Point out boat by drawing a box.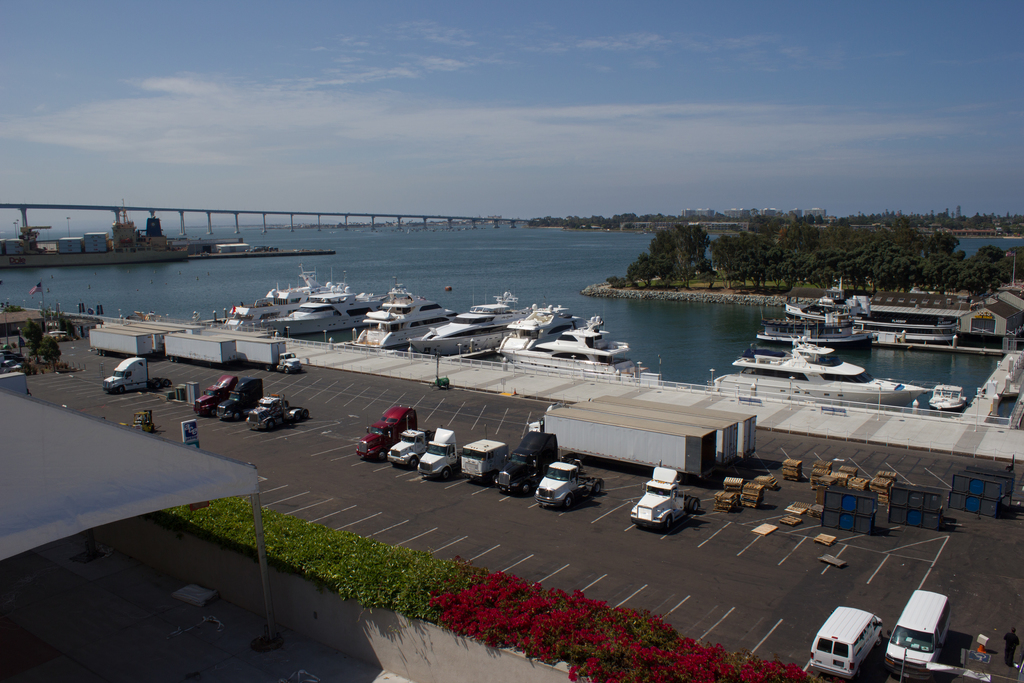
729, 335, 876, 388.
